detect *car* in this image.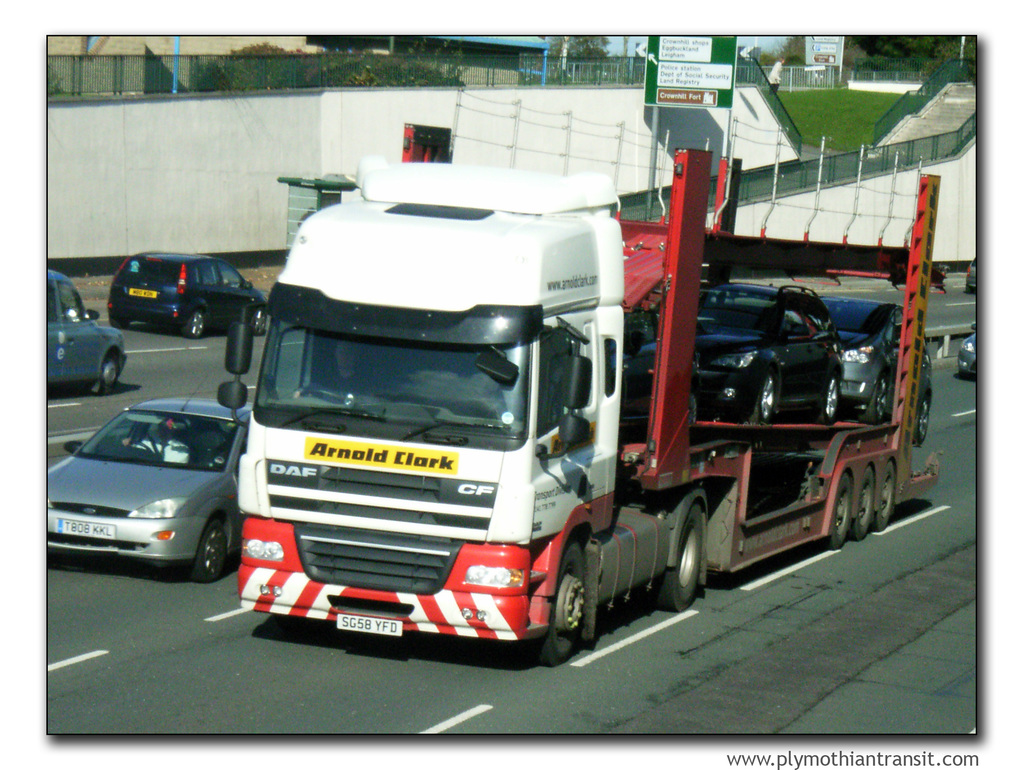
Detection: 817,295,933,448.
